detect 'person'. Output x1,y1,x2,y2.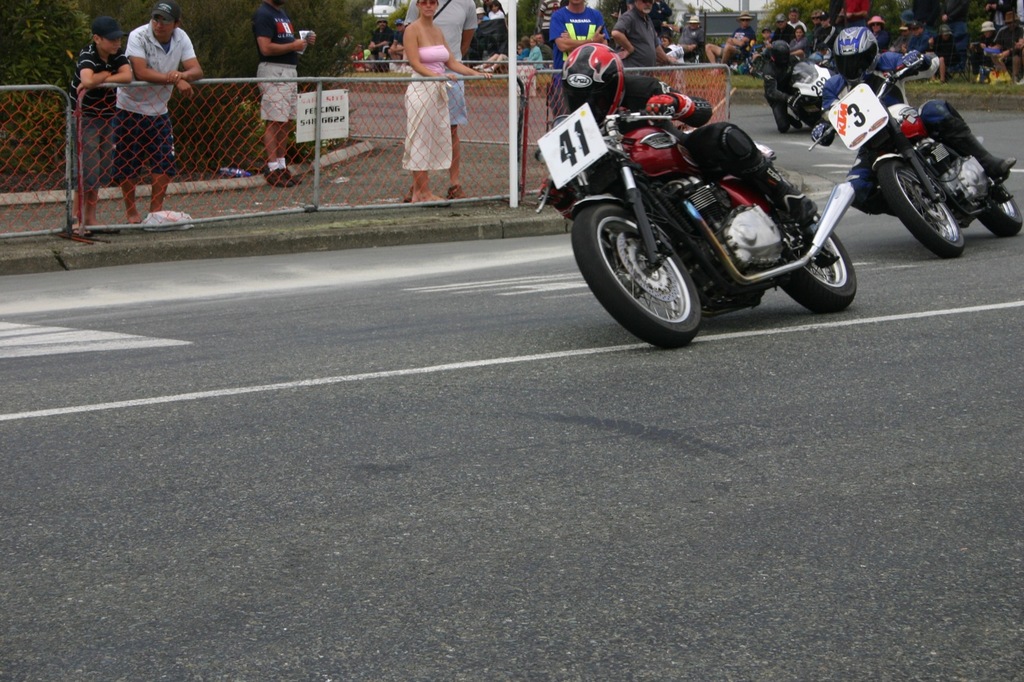
994,9,1023,75.
